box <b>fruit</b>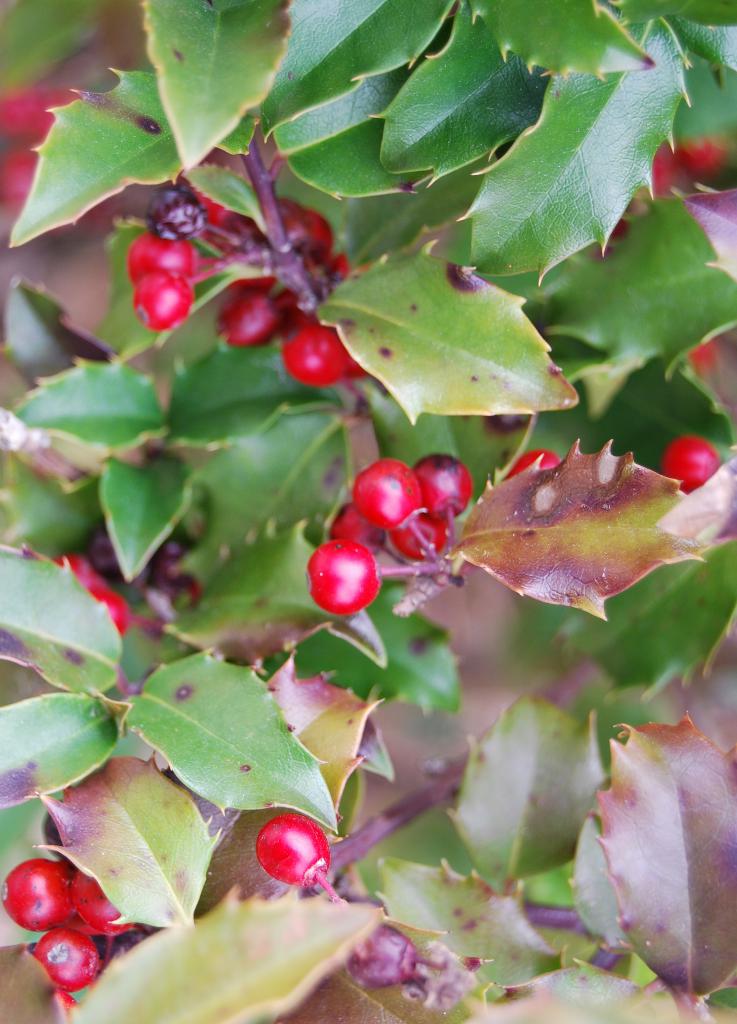
663, 433, 723, 495
